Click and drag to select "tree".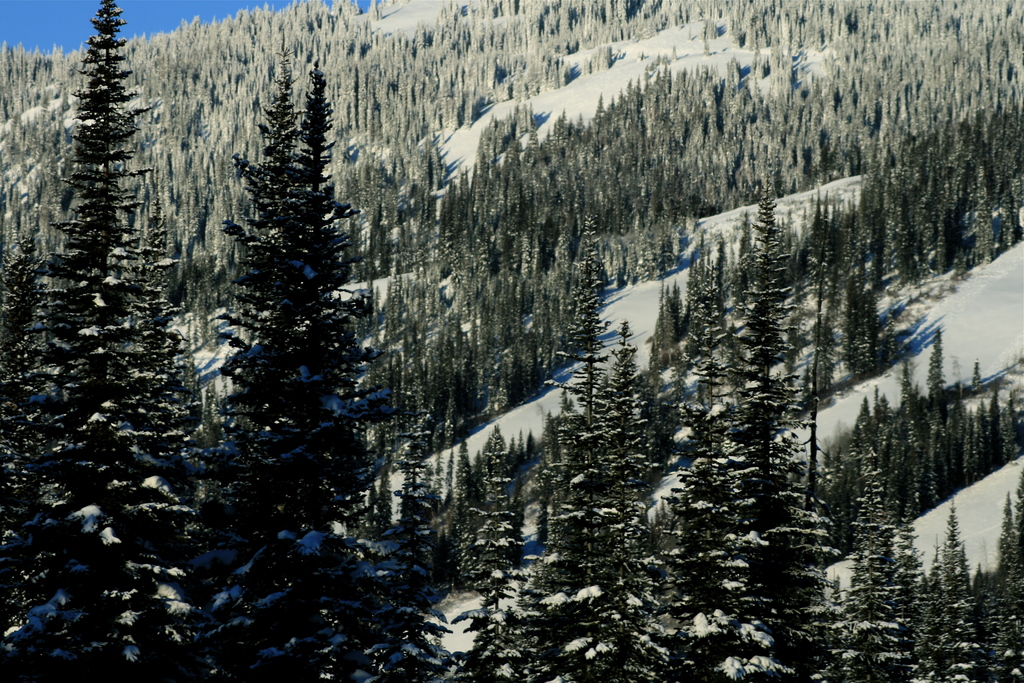
Selection: 515,185,629,682.
